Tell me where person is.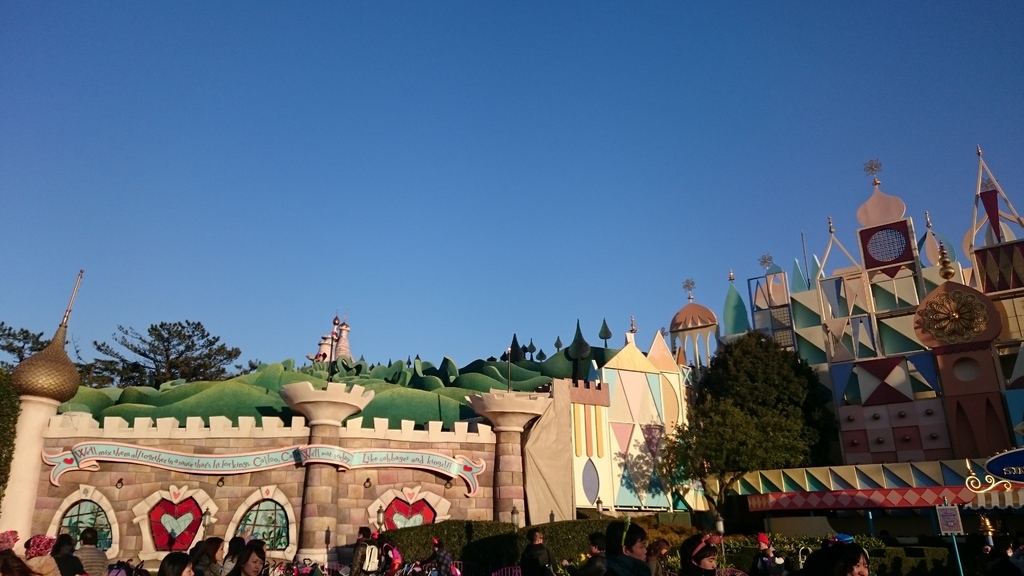
person is at {"x1": 191, "y1": 538, "x2": 228, "y2": 575}.
